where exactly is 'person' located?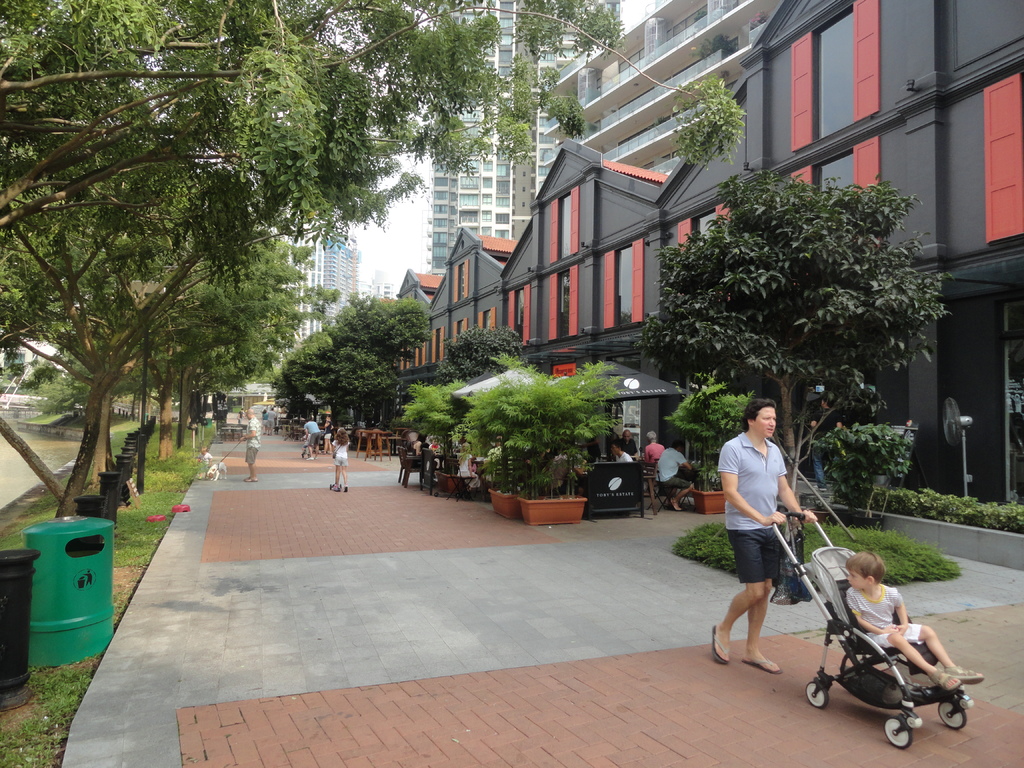
Its bounding box is (x1=259, y1=406, x2=269, y2=435).
